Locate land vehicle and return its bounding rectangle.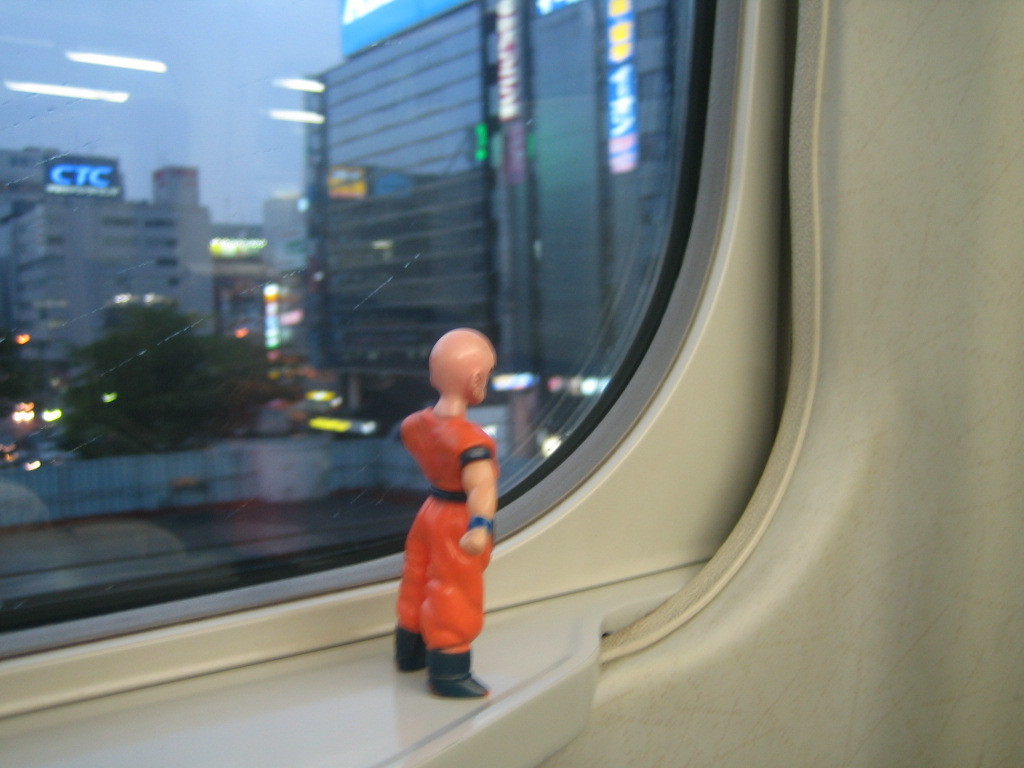
(61, 0, 962, 756).
